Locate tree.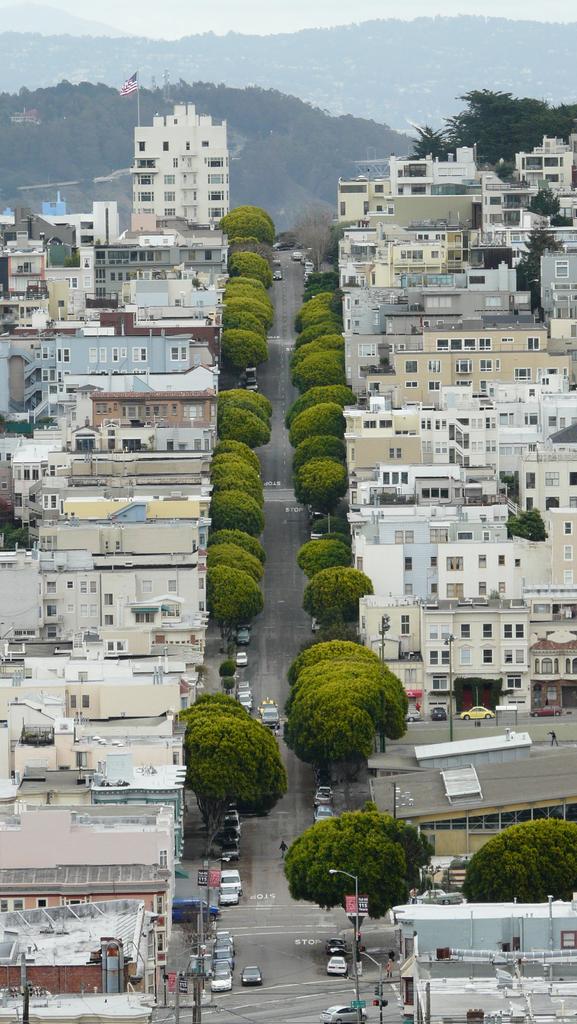
Bounding box: bbox=(291, 350, 347, 387).
